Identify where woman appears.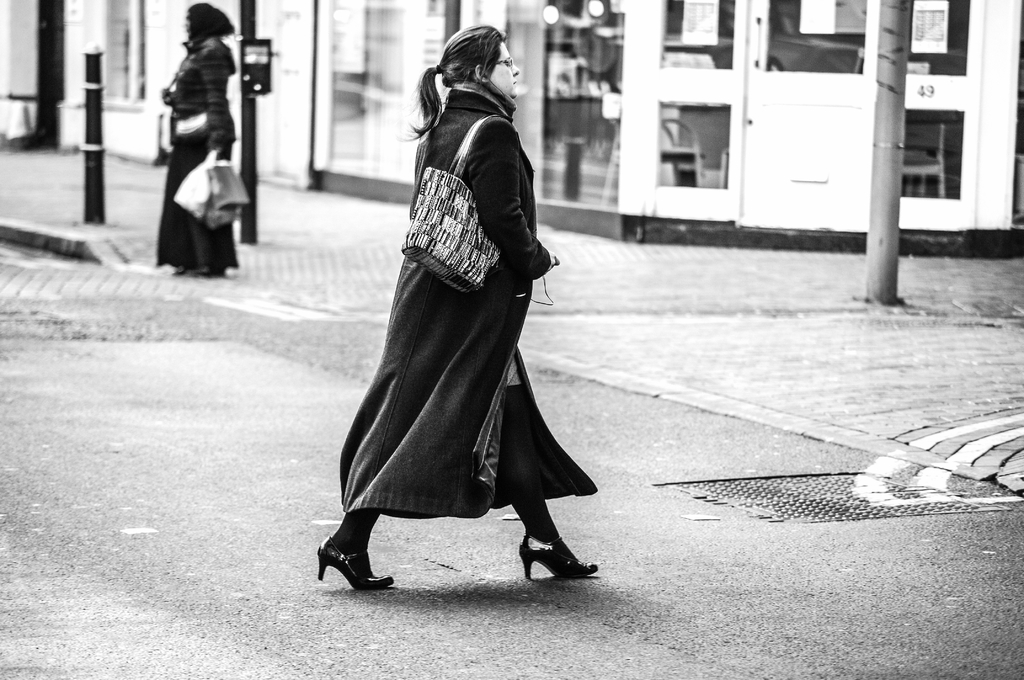
Appears at BBox(331, 28, 589, 583).
